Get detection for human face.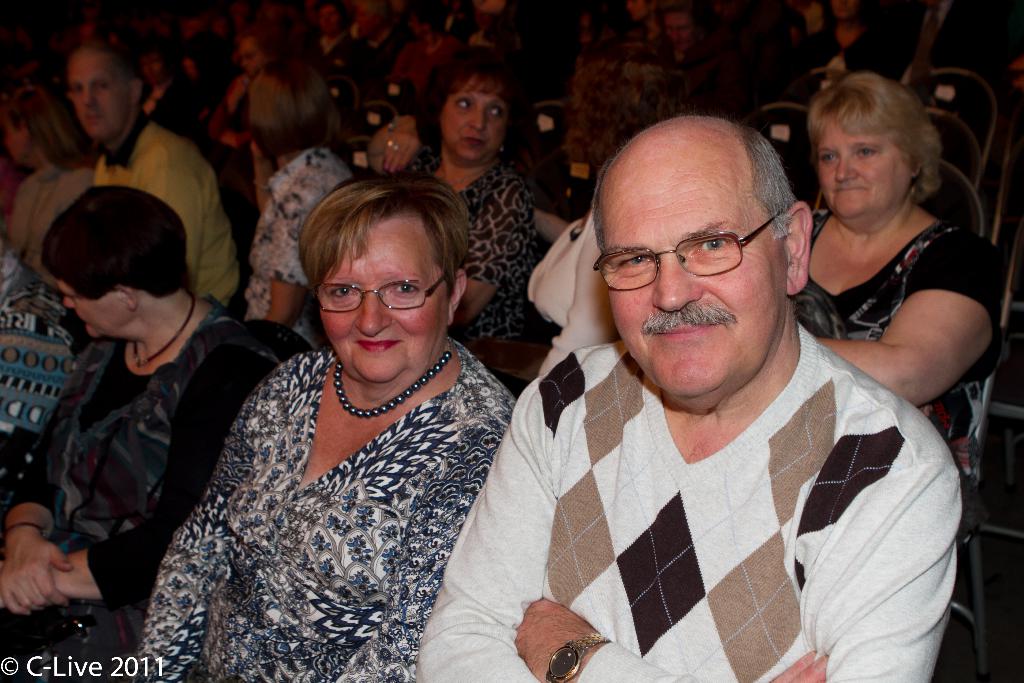
Detection: crop(68, 62, 127, 133).
